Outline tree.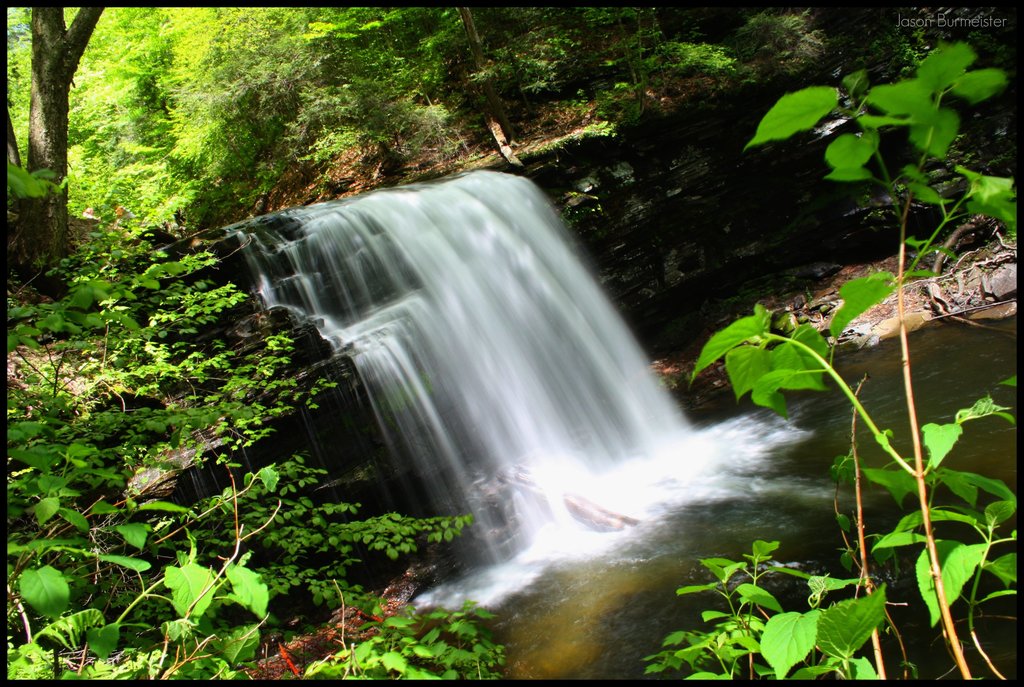
Outline: (x1=0, y1=7, x2=99, y2=301).
